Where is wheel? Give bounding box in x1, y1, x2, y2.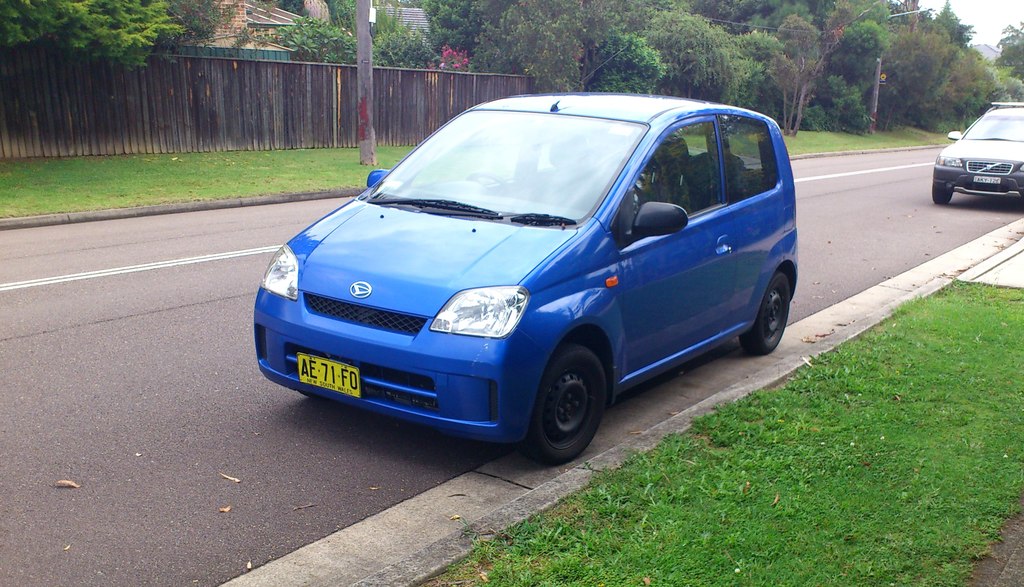
934, 181, 955, 205.
